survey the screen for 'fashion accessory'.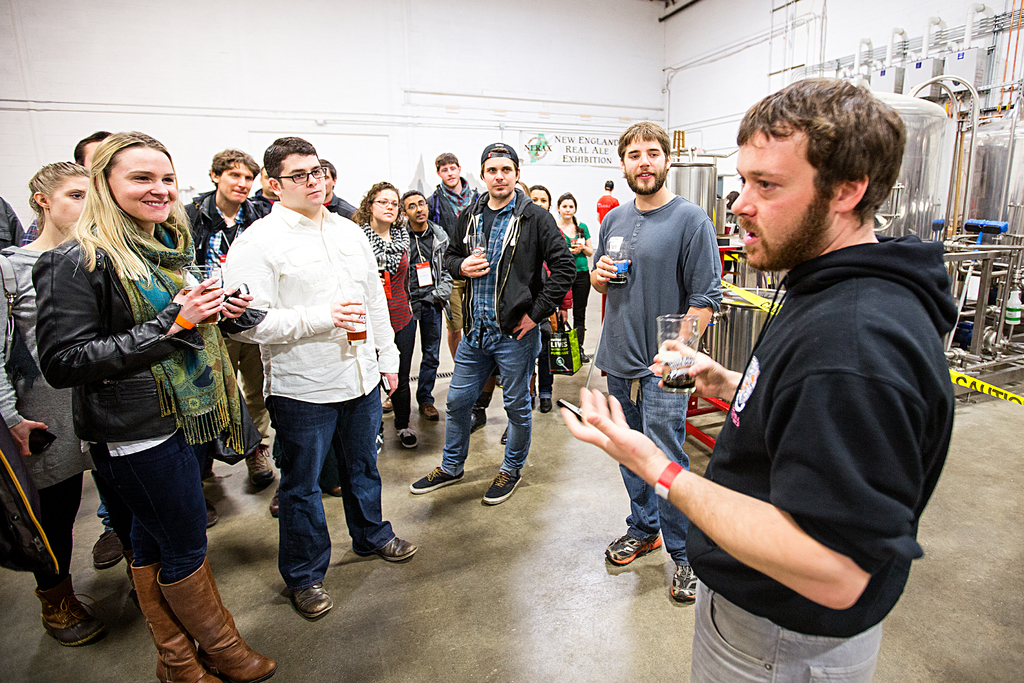
Survey found: (411,466,467,492).
